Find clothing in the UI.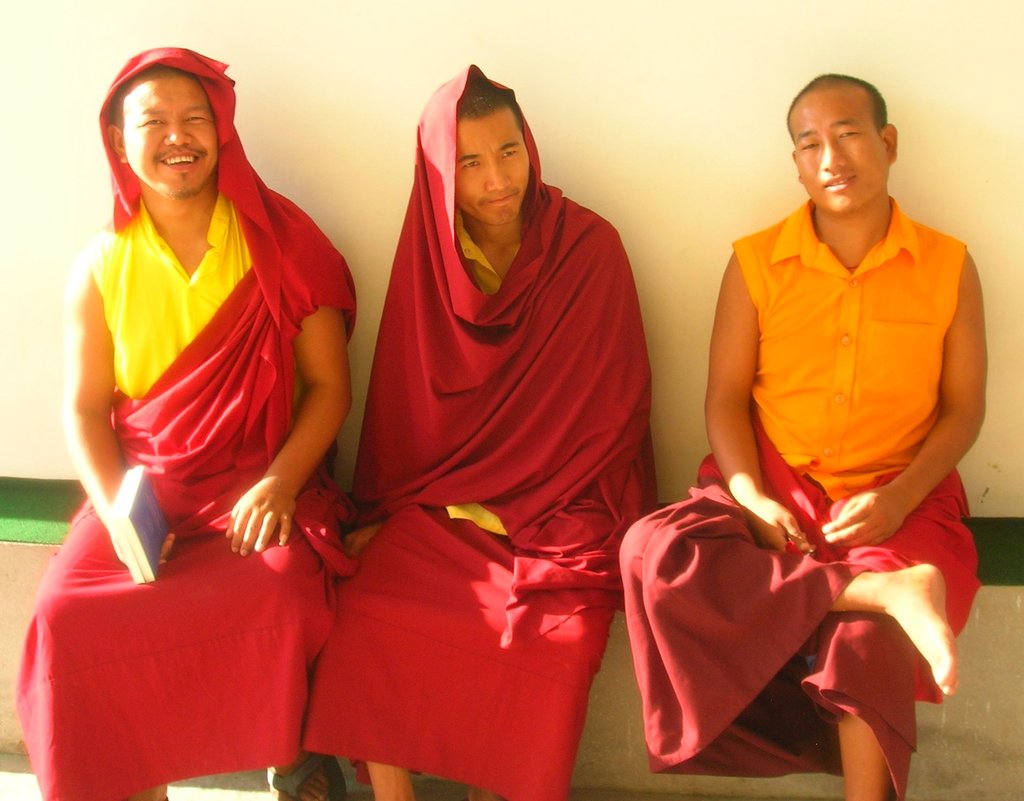
UI element at {"x1": 34, "y1": 168, "x2": 390, "y2": 761}.
